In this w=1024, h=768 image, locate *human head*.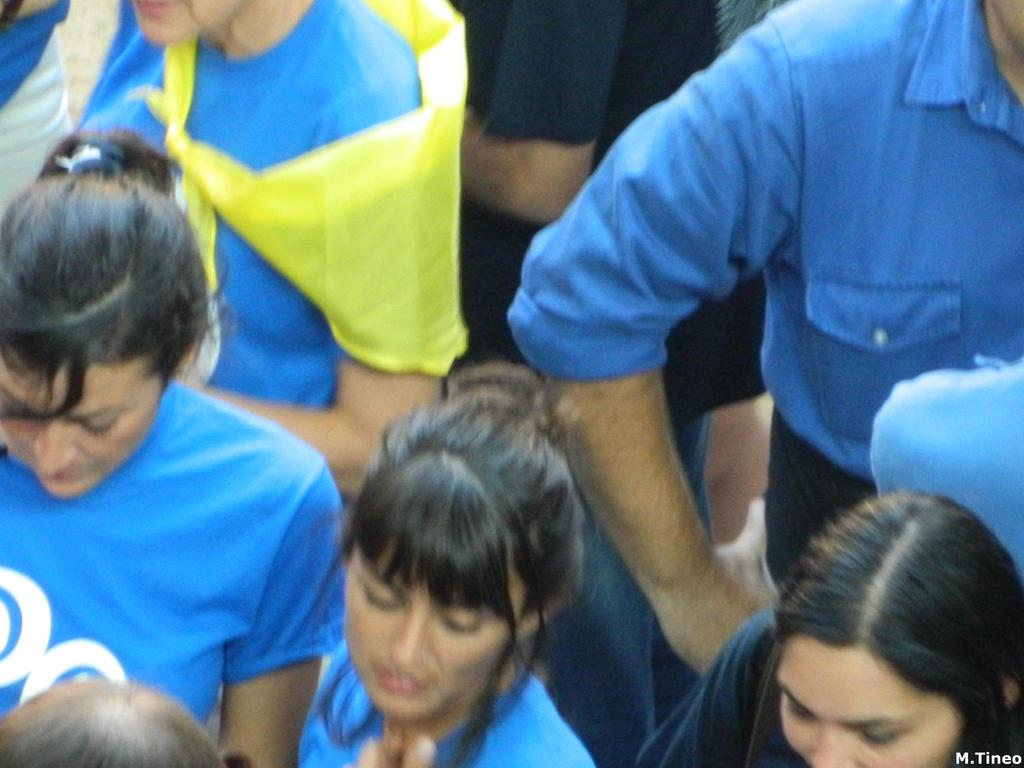
Bounding box: bbox=(3, 115, 218, 483).
